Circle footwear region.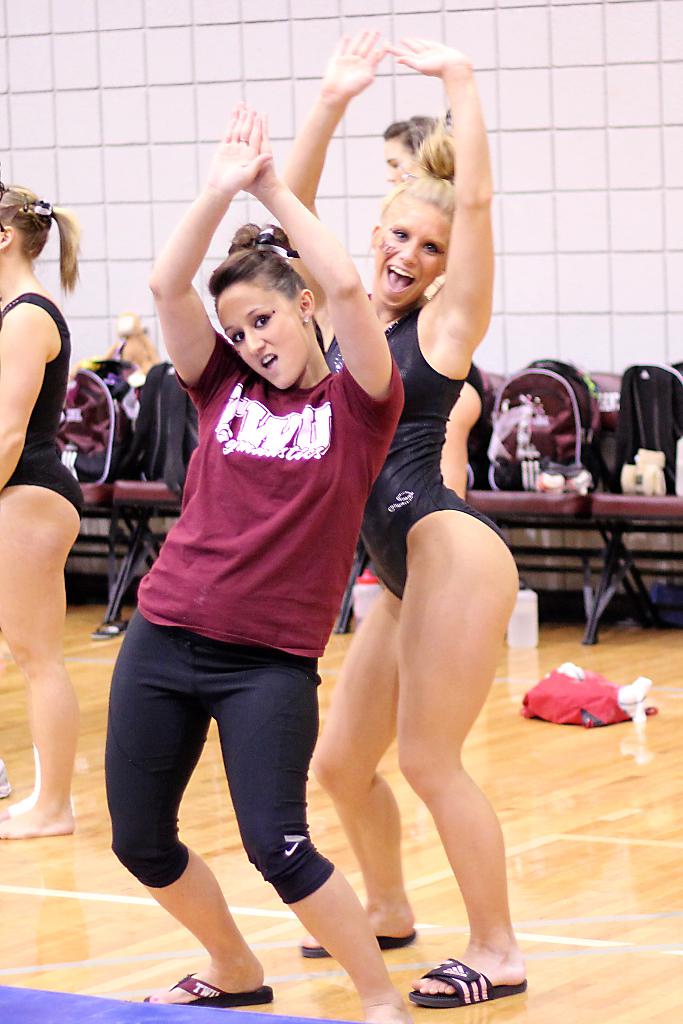
Region: left=420, top=944, right=521, bottom=1007.
